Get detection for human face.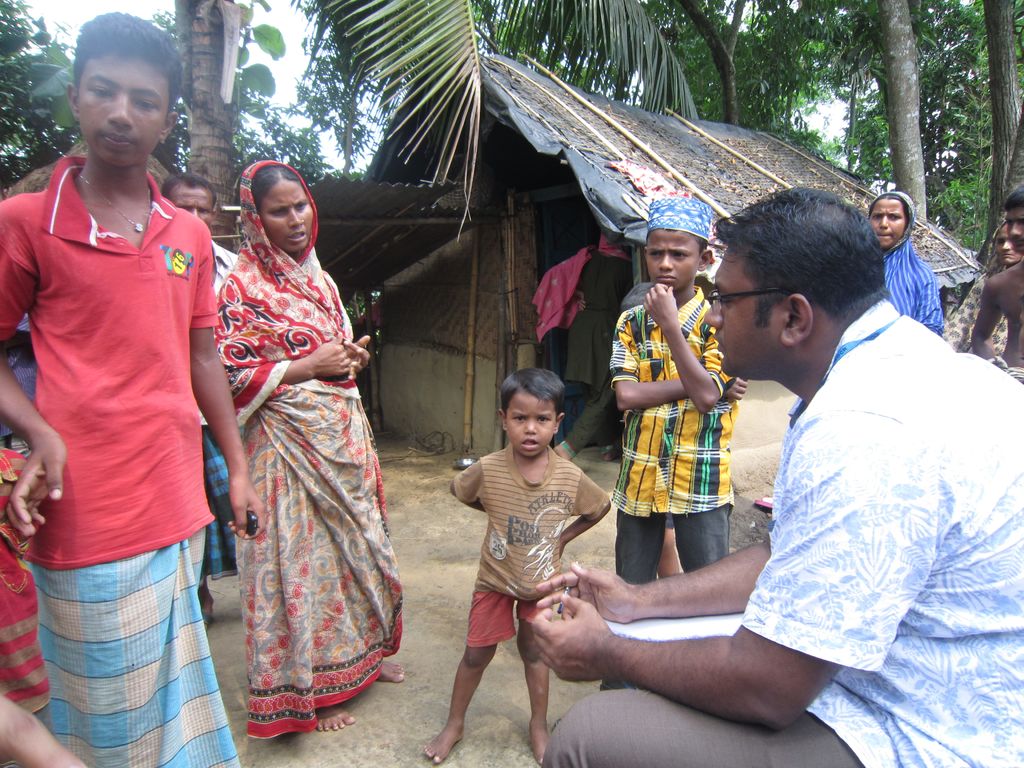
Detection: crop(646, 227, 700, 288).
